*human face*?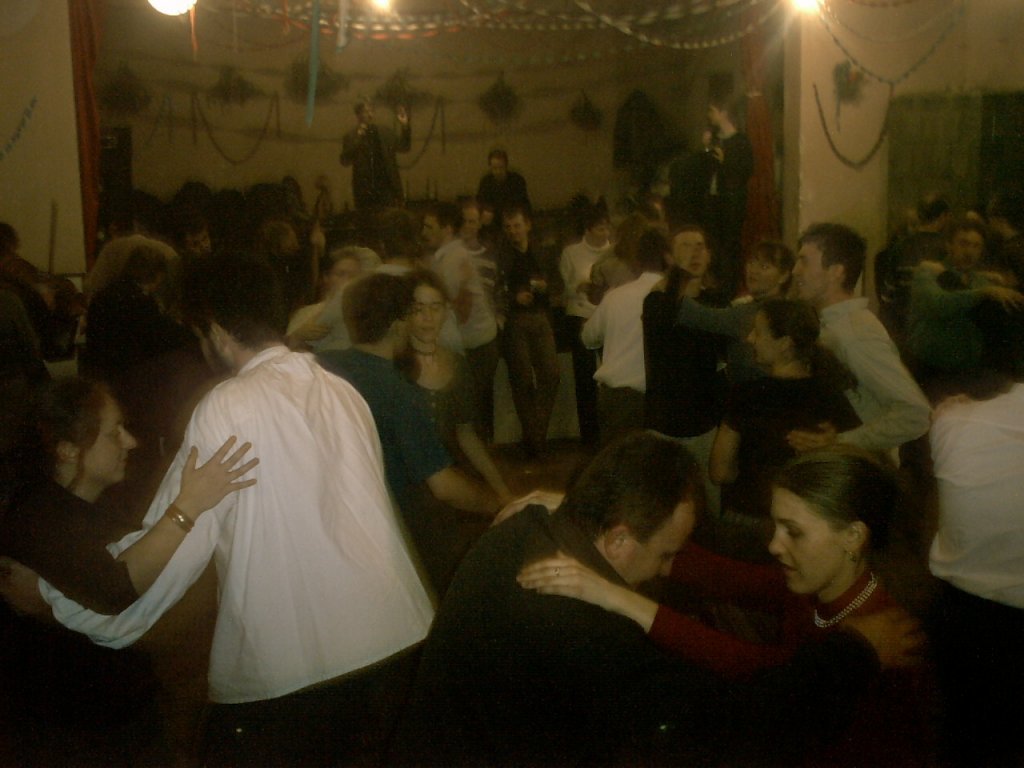
crop(181, 321, 229, 379)
